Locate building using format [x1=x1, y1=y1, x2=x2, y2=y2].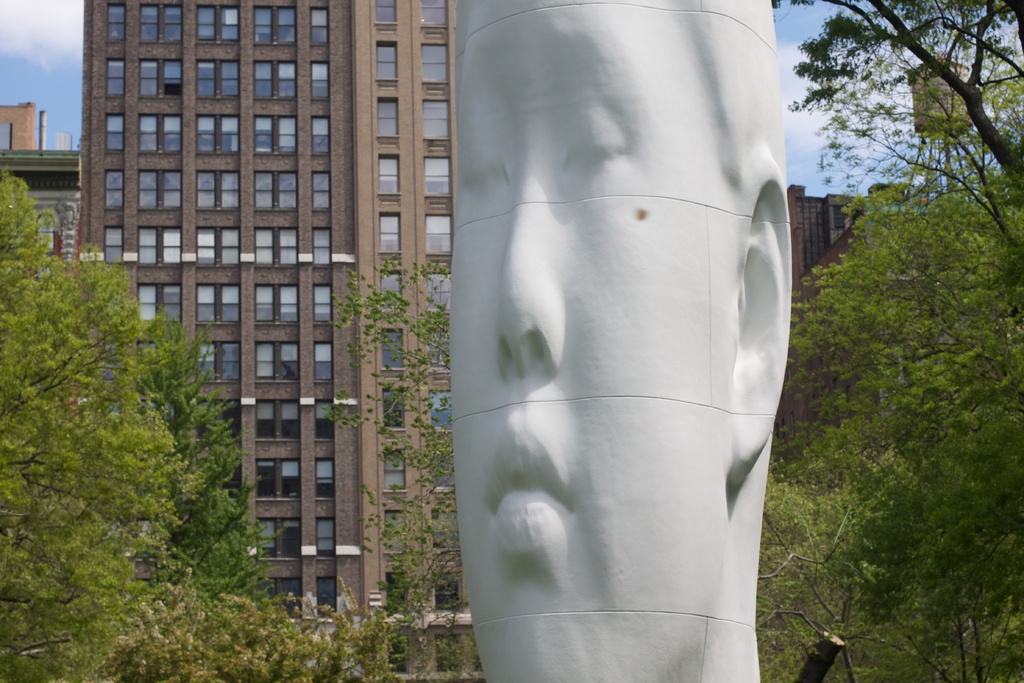
[x1=0, y1=102, x2=38, y2=152].
